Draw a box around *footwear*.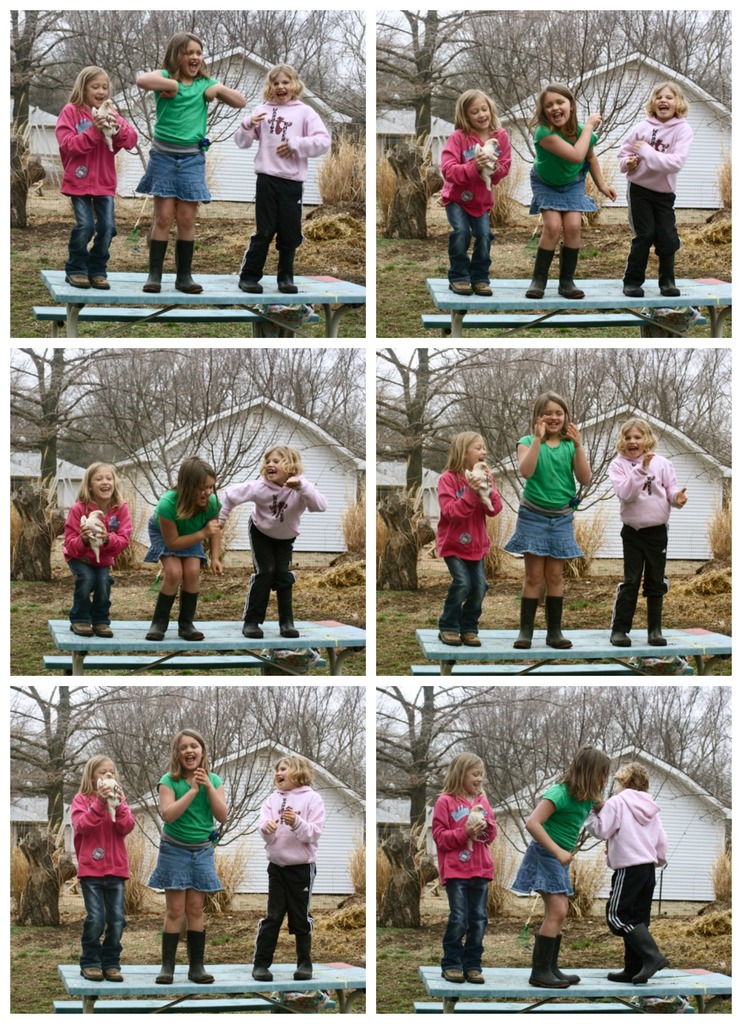
select_region(438, 629, 462, 646).
